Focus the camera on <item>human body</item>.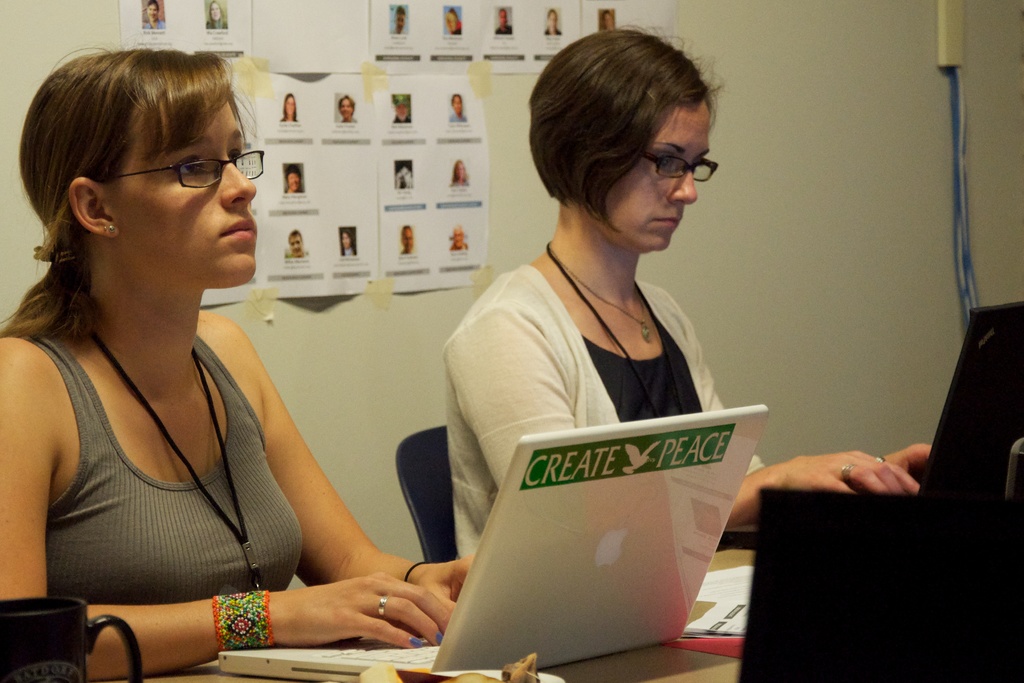
Focus region: 444,6,459,38.
